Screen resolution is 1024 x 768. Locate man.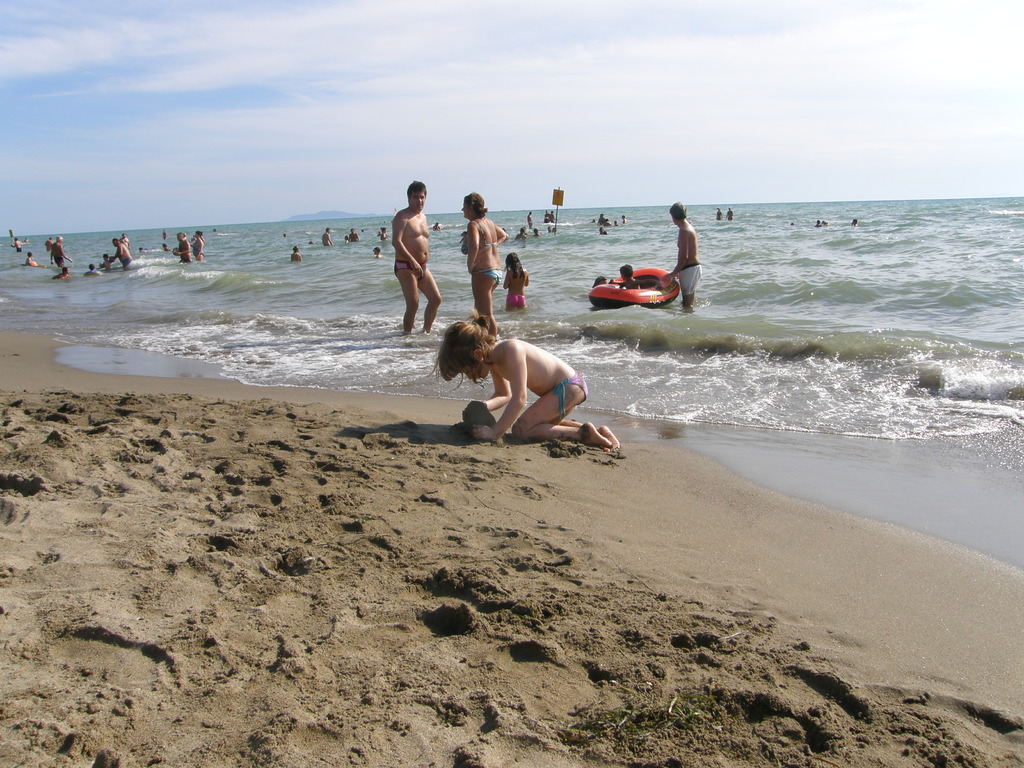
<bbox>383, 181, 444, 333</bbox>.
